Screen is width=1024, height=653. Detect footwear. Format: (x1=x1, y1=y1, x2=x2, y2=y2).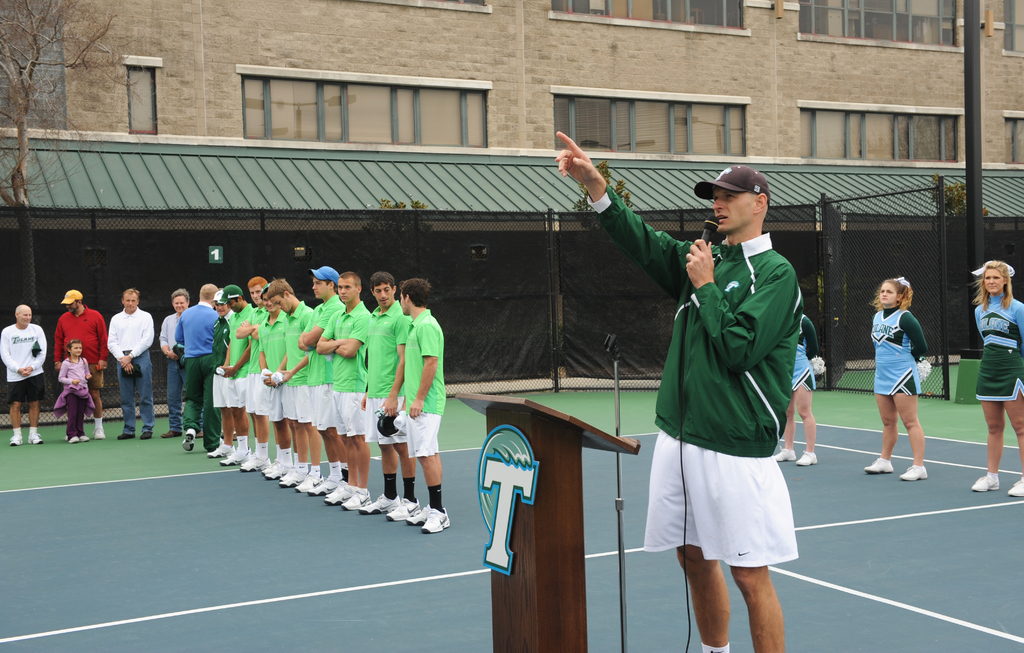
(x1=138, y1=430, x2=152, y2=440).
